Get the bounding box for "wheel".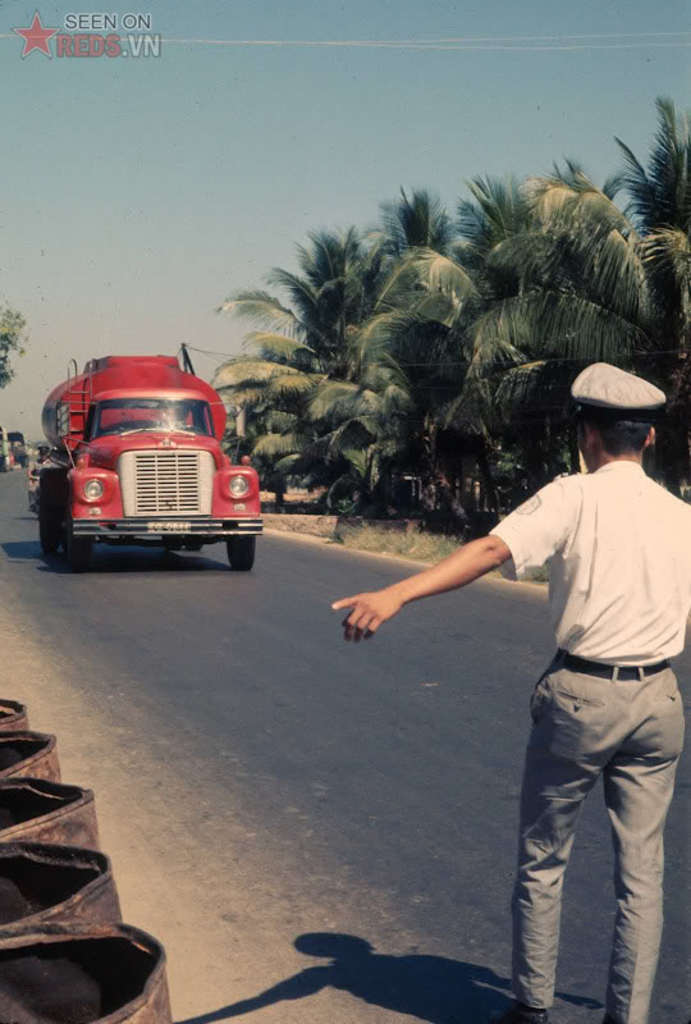
(67,531,93,554).
